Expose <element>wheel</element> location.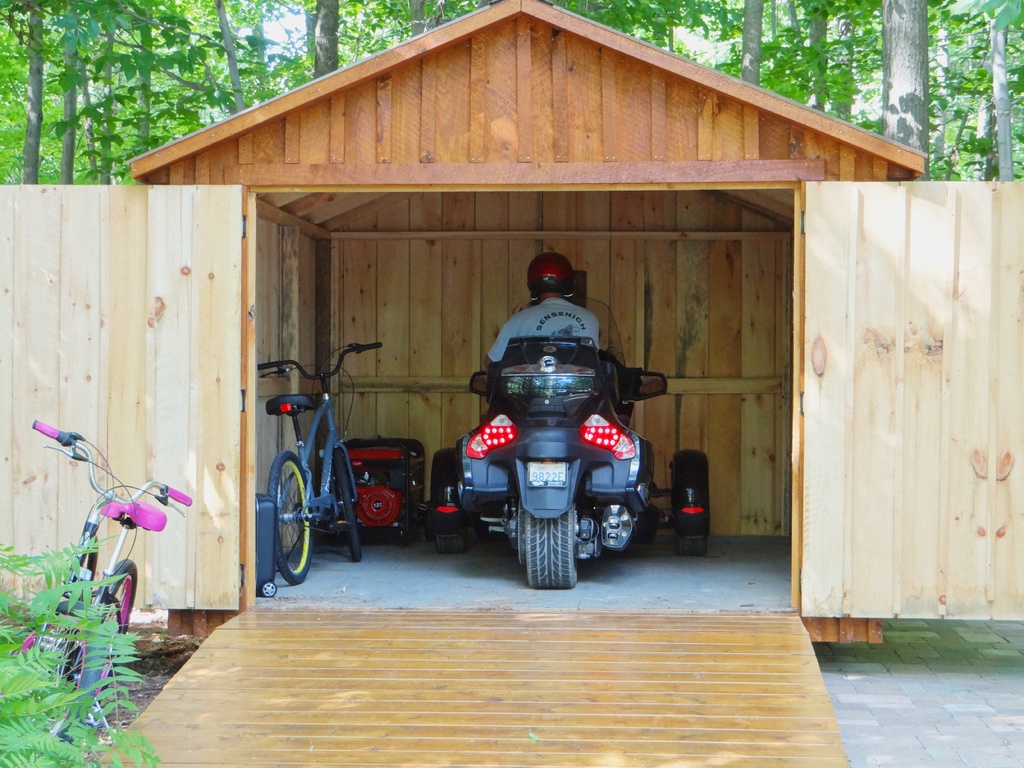
Exposed at x1=435 y1=520 x2=467 y2=547.
